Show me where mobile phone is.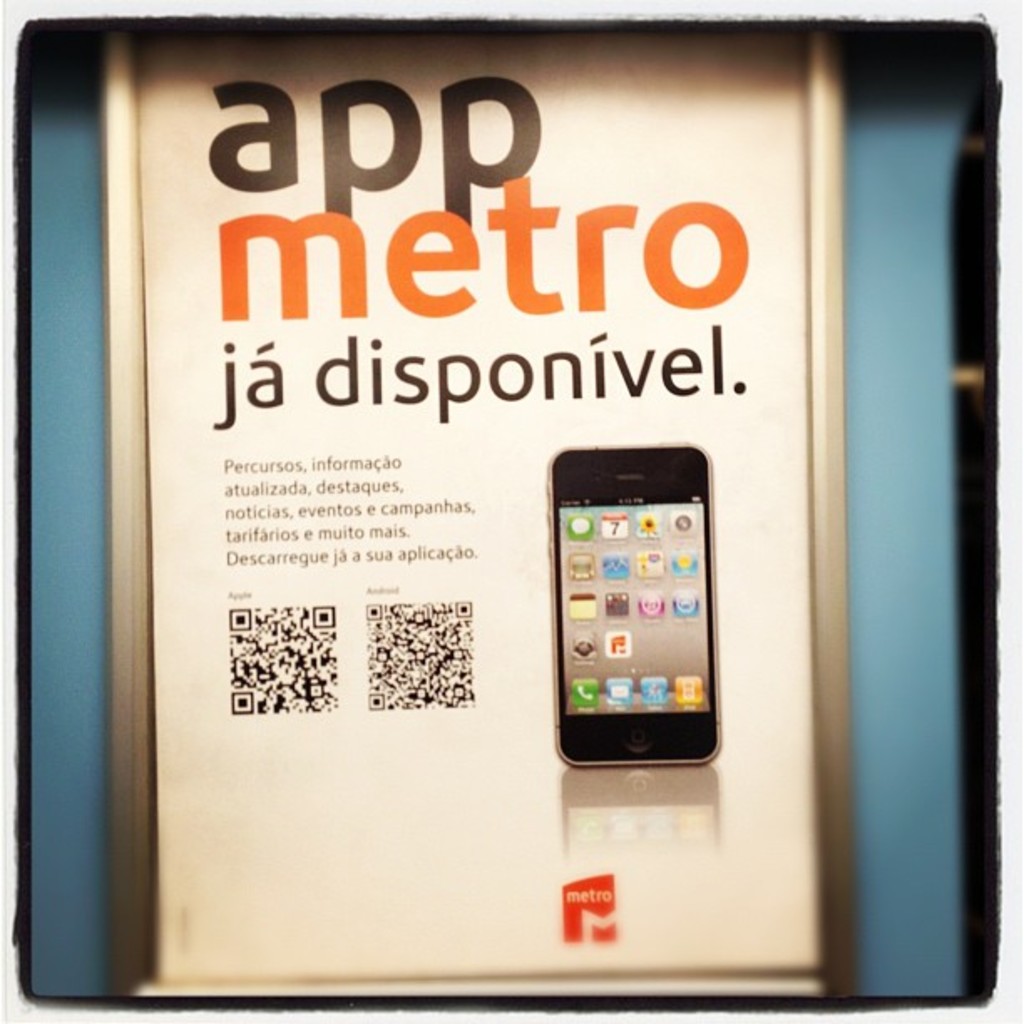
mobile phone is at [left=539, top=437, right=718, bottom=773].
